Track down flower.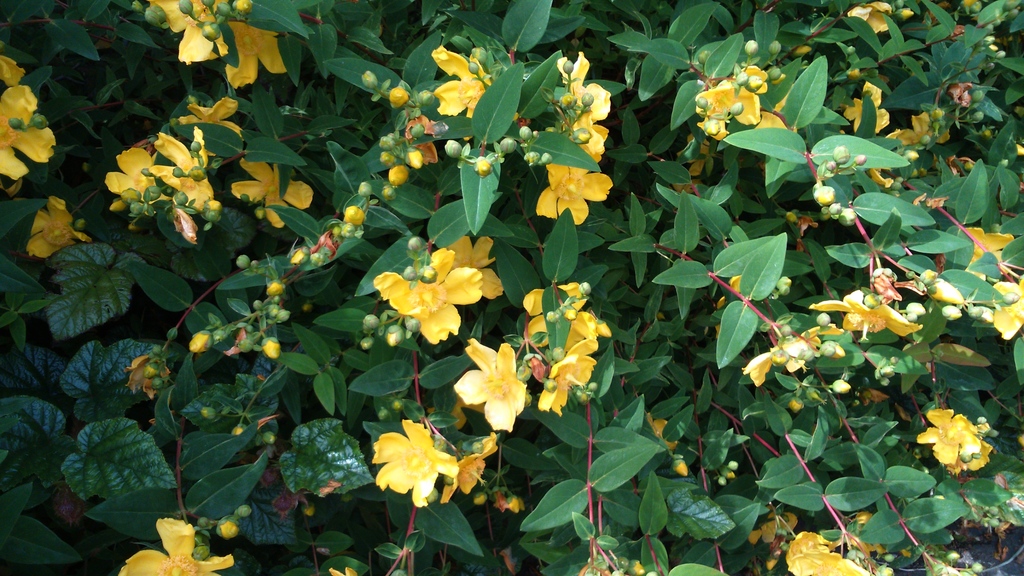
Tracked to rect(538, 333, 599, 414).
